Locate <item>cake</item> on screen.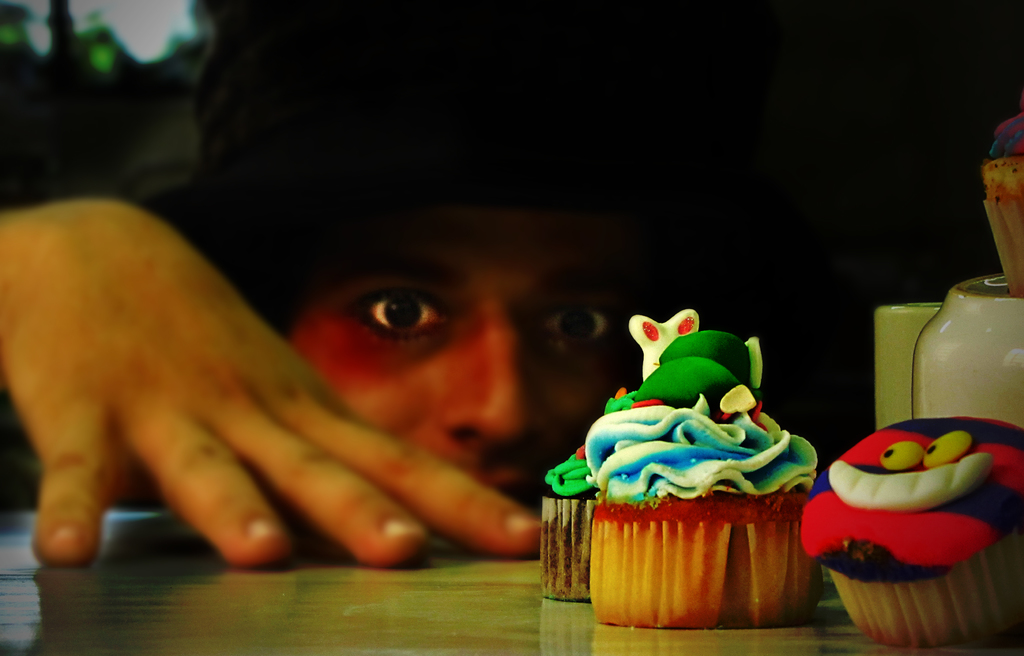
On screen at <region>579, 318, 819, 621</region>.
